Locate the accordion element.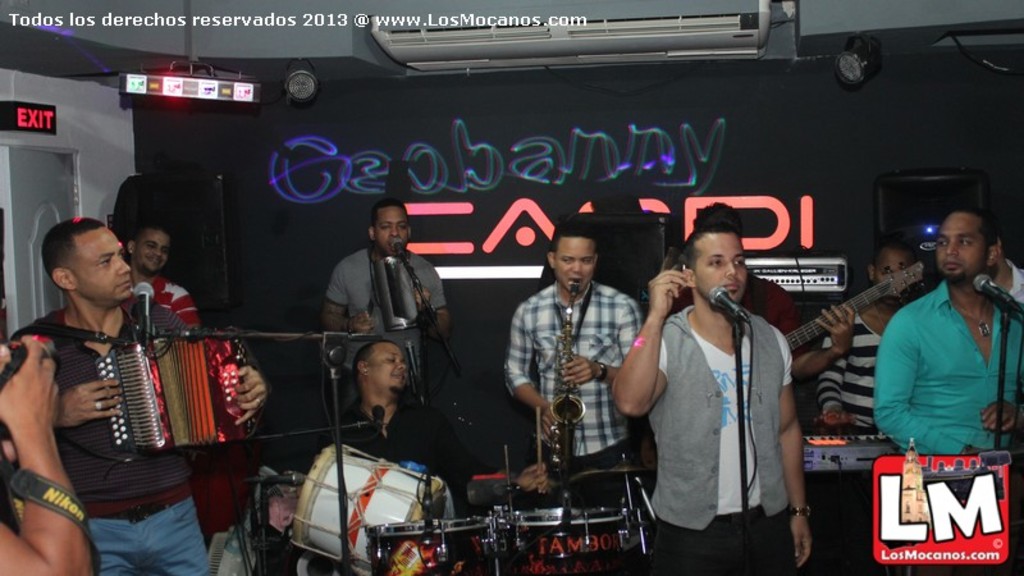
Element bbox: <region>108, 330, 228, 453</region>.
